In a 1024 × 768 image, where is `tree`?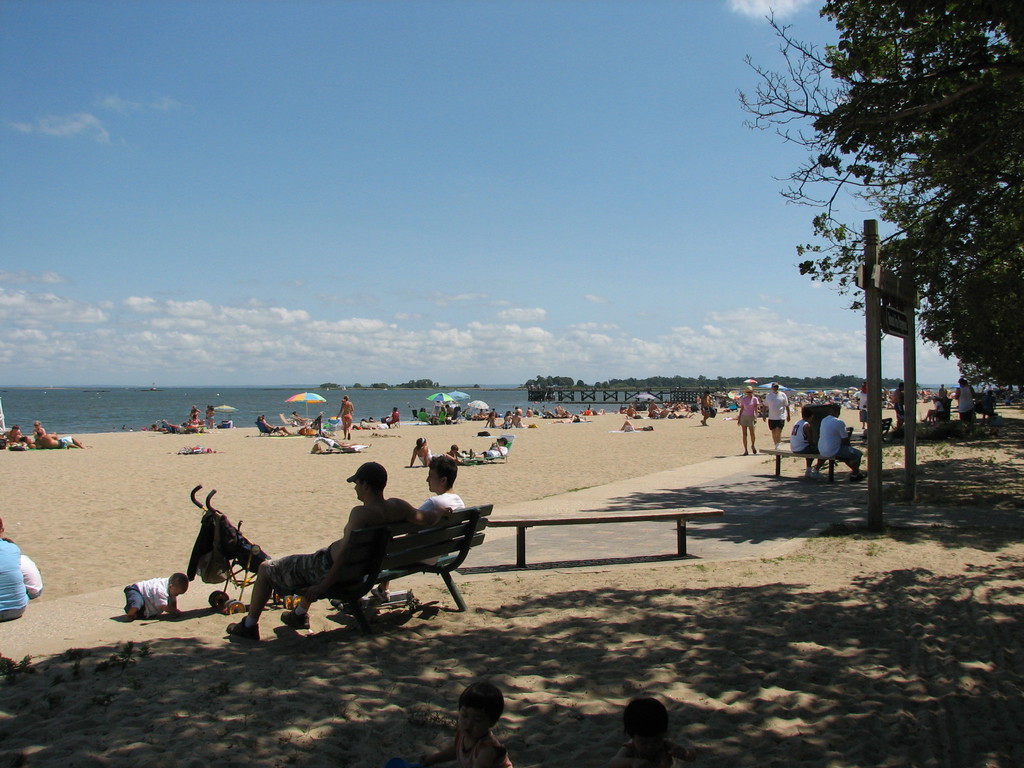
bbox=[317, 381, 340, 387].
